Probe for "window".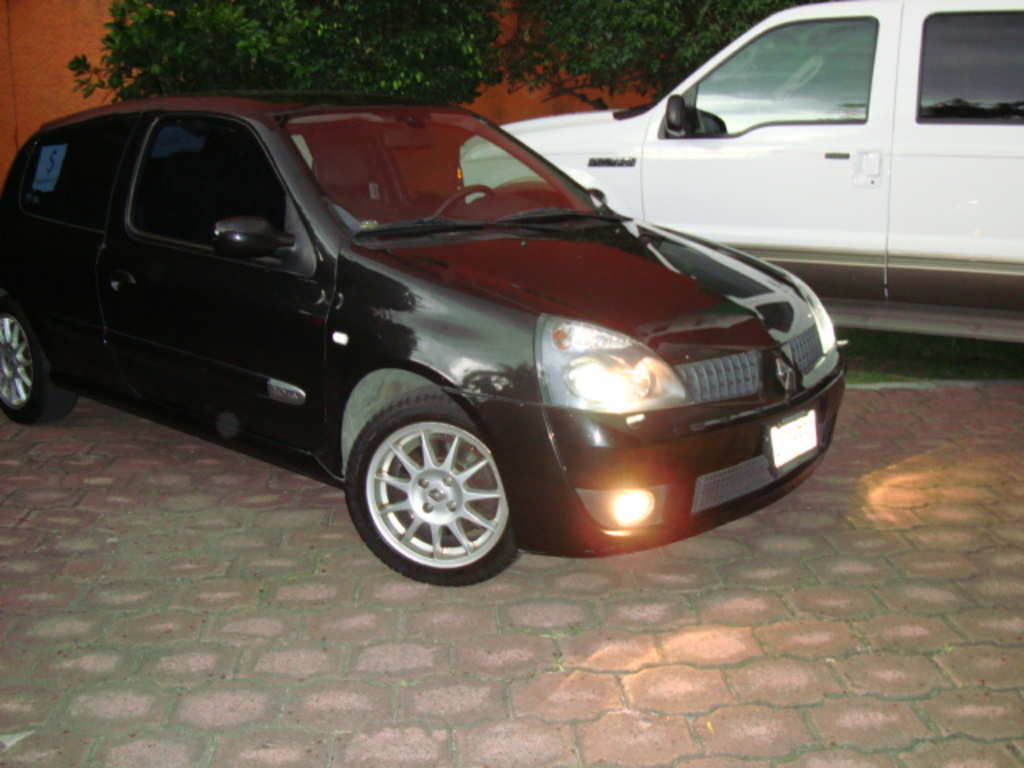
Probe result: (left=918, top=6, right=1022, bottom=133).
